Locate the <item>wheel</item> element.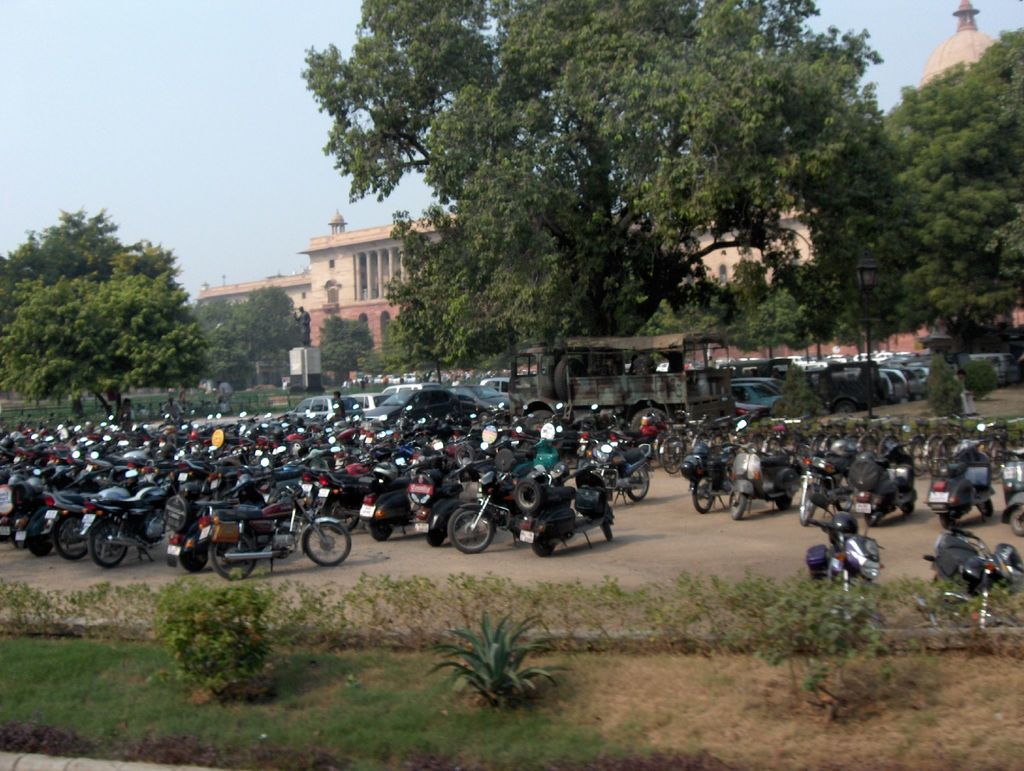
Element bbox: l=424, t=533, r=444, b=546.
